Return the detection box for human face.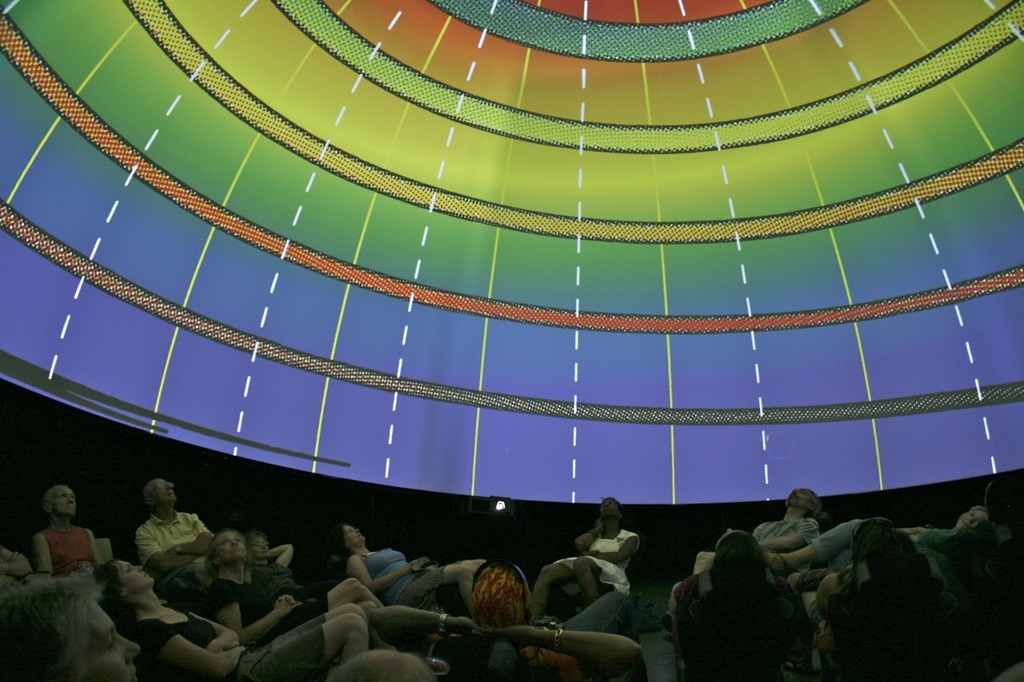
[x1=86, y1=598, x2=144, y2=681].
